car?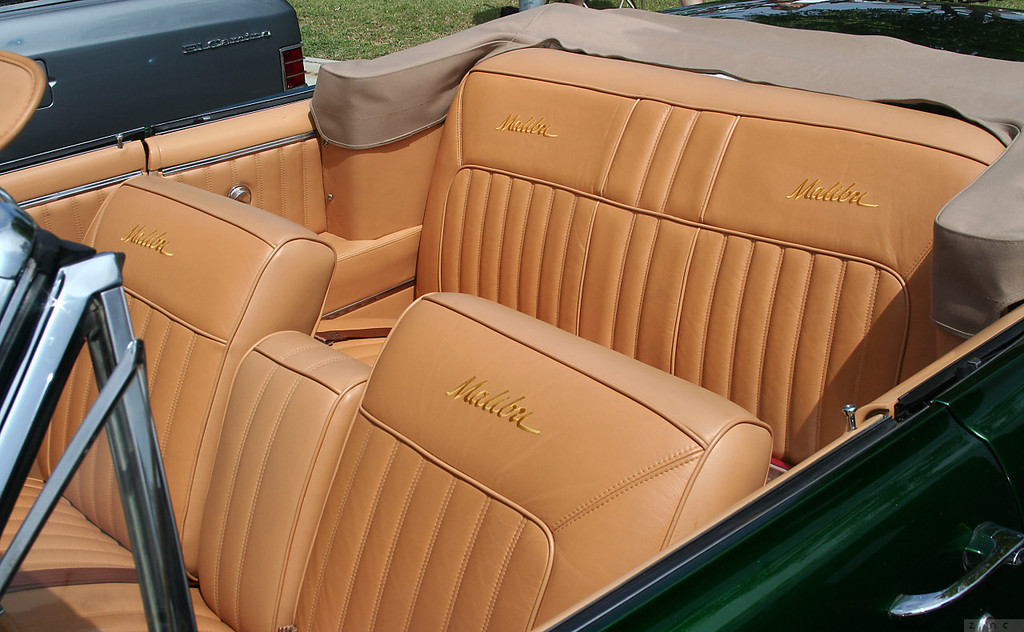
rect(0, 0, 306, 168)
